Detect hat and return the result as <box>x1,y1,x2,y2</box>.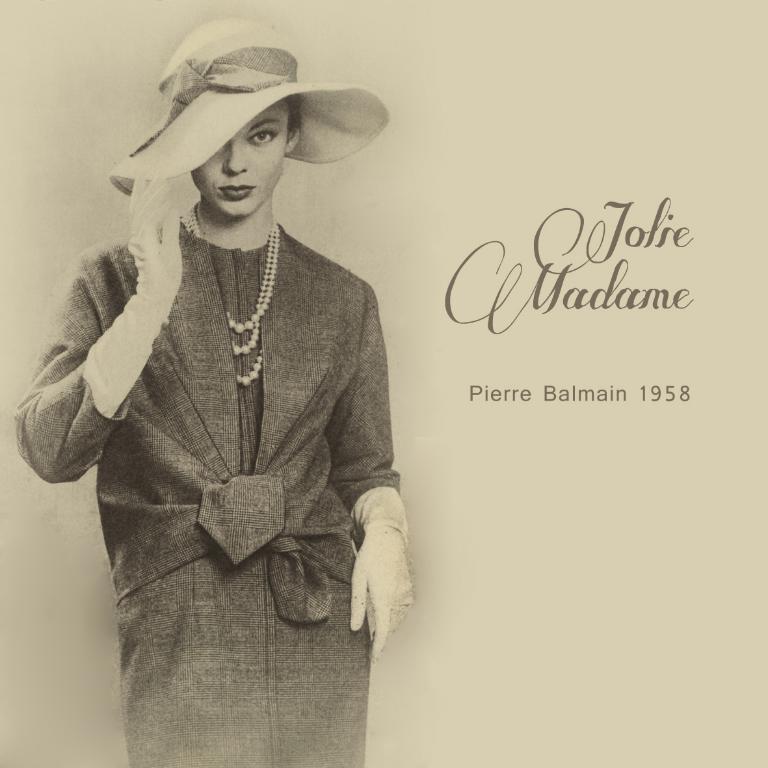
<box>107,23,391,193</box>.
